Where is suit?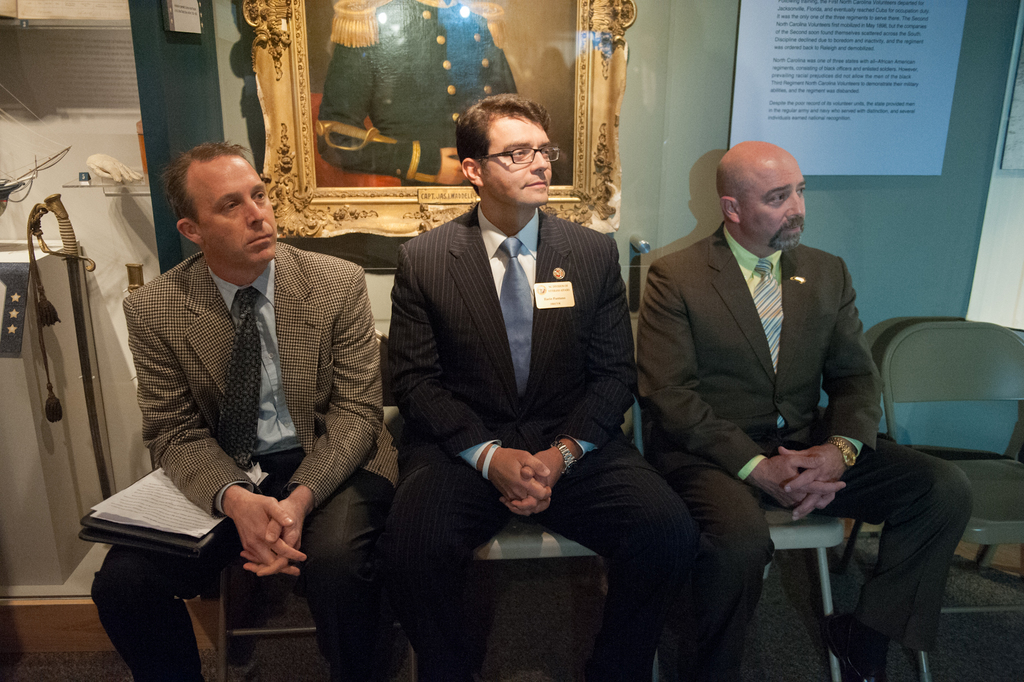
378/107/651/654.
